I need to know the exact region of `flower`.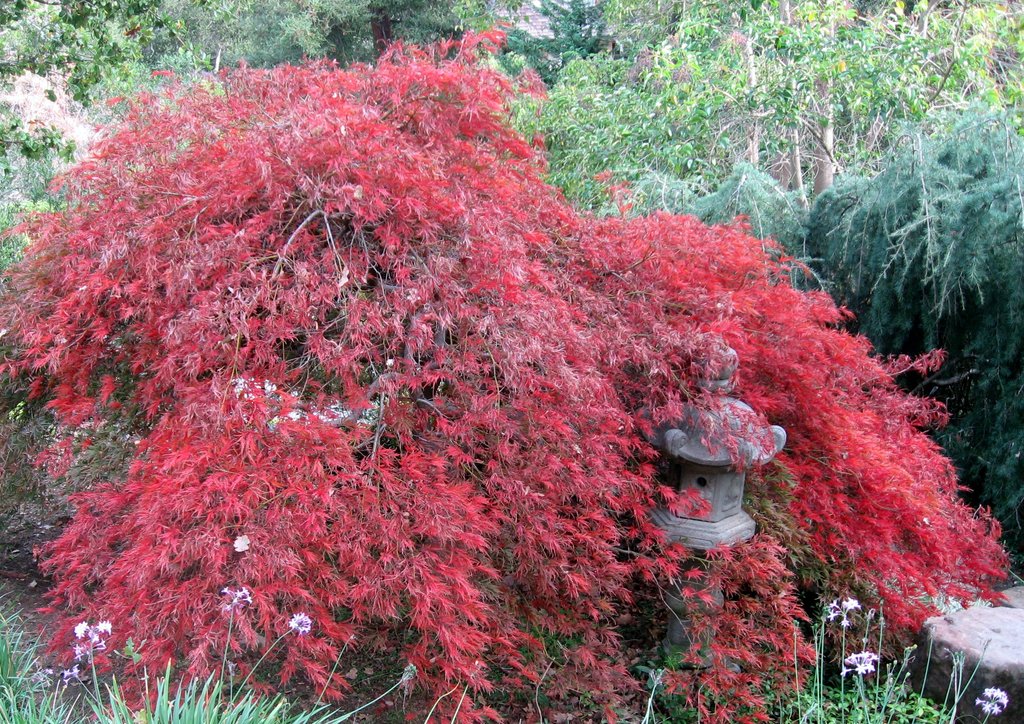
Region: BBox(71, 621, 118, 685).
